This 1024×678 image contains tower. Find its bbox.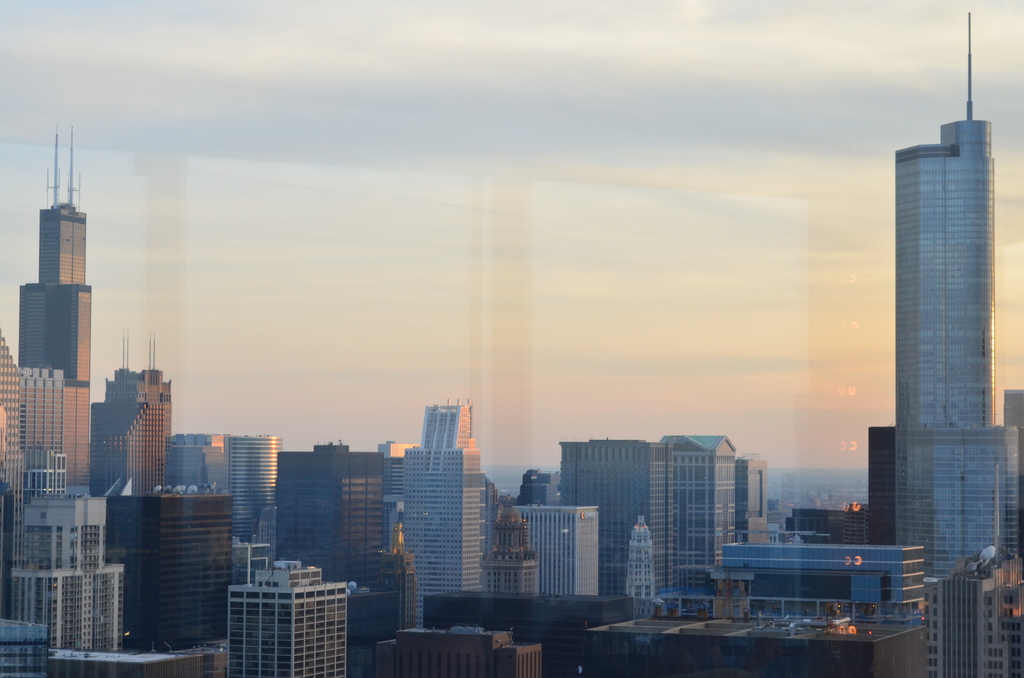
(867,431,895,553).
